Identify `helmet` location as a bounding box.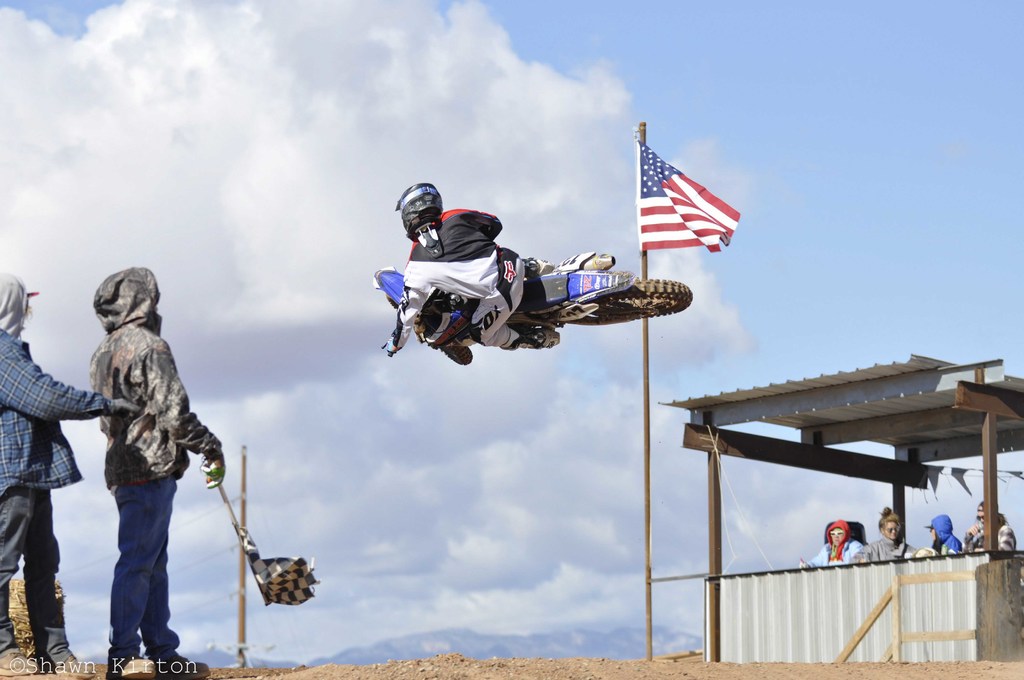
<box>392,184,451,245</box>.
